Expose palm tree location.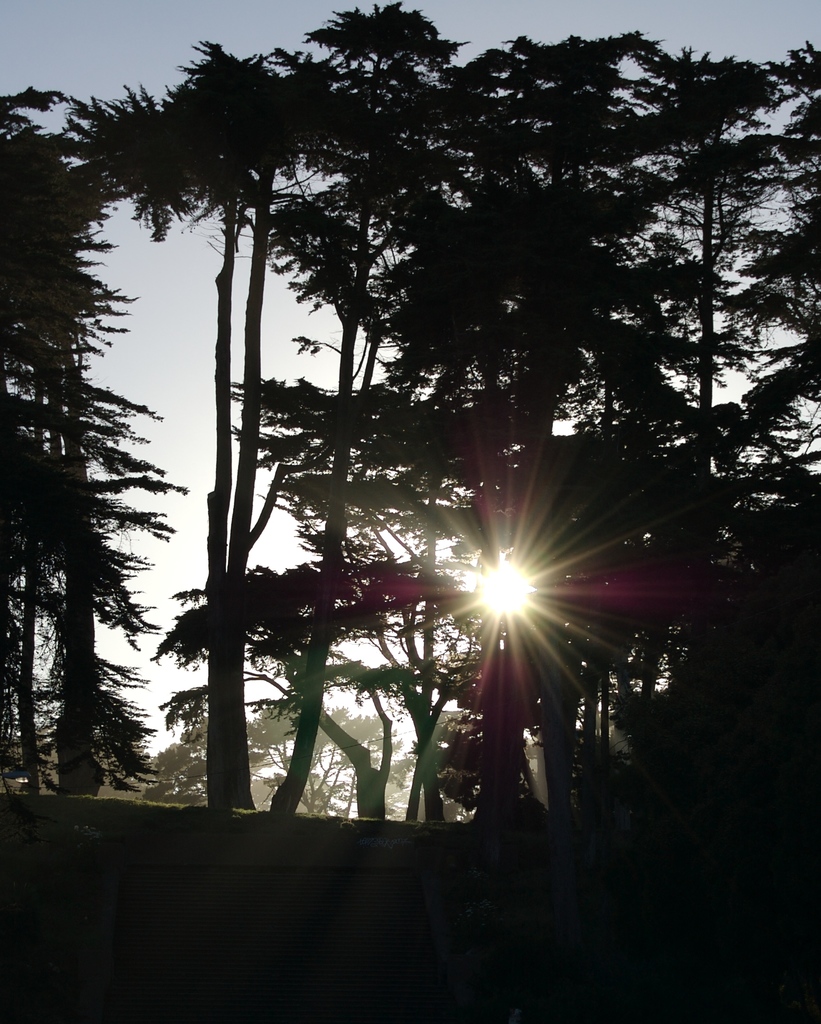
Exposed at (472, 35, 637, 815).
